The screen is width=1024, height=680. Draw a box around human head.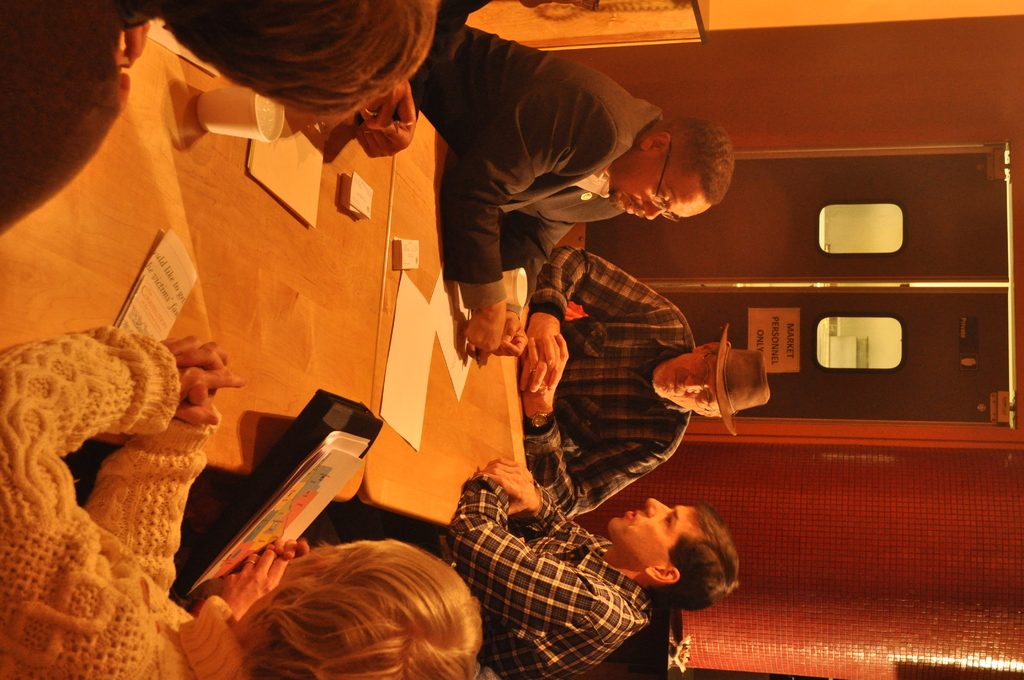
{"left": 601, "top": 497, "right": 744, "bottom": 618}.
